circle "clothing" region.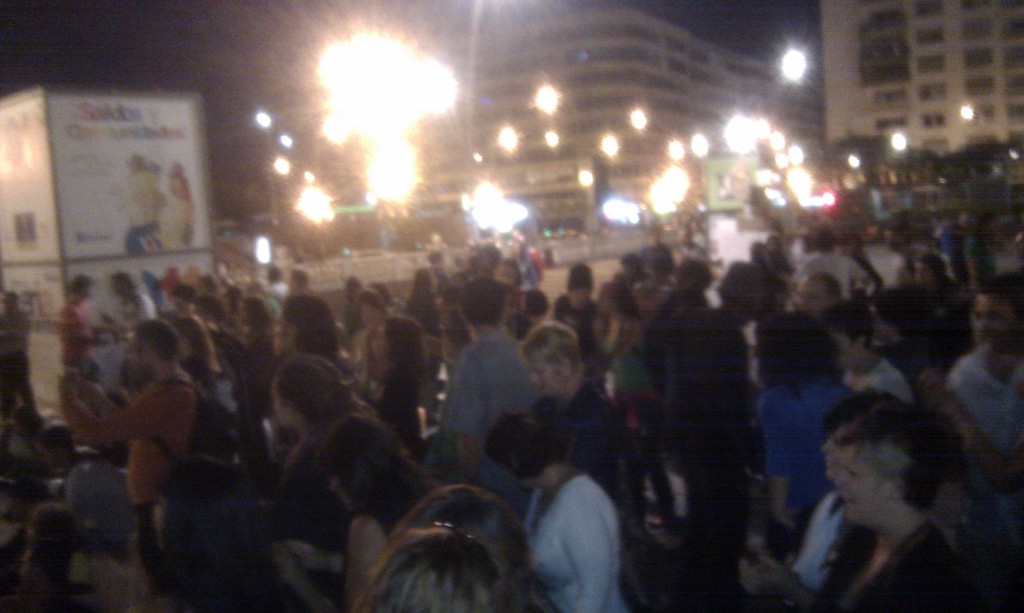
Region: [x1=61, y1=455, x2=138, y2=541].
